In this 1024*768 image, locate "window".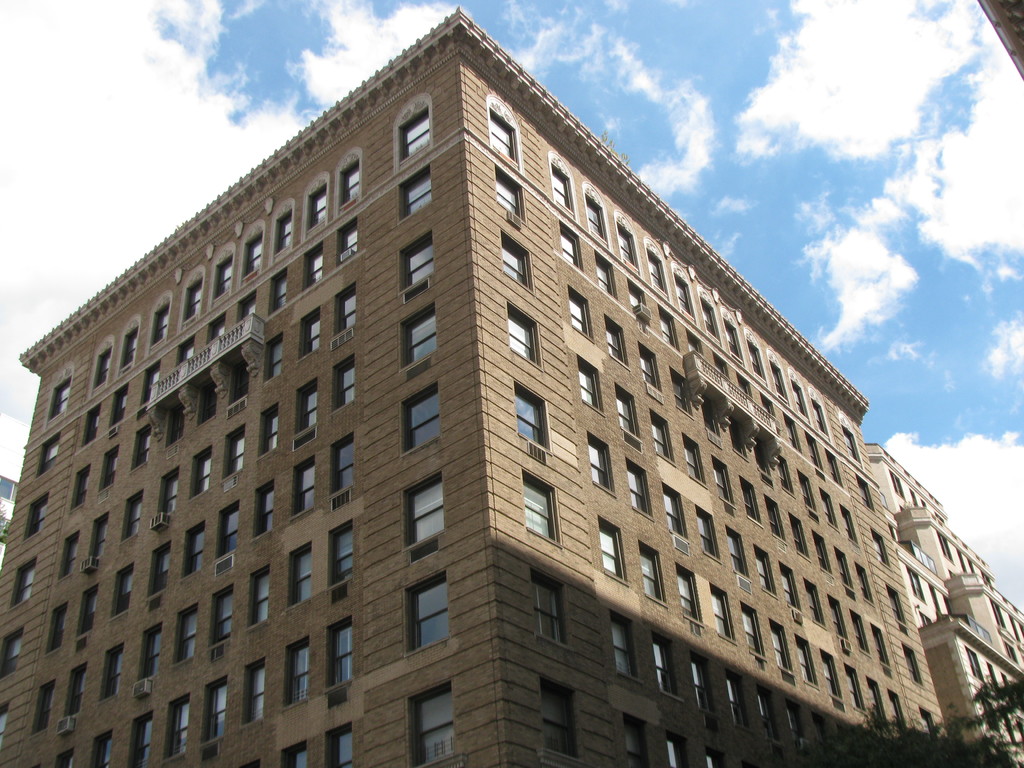
Bounding box: 414, 579, 454, 647.
